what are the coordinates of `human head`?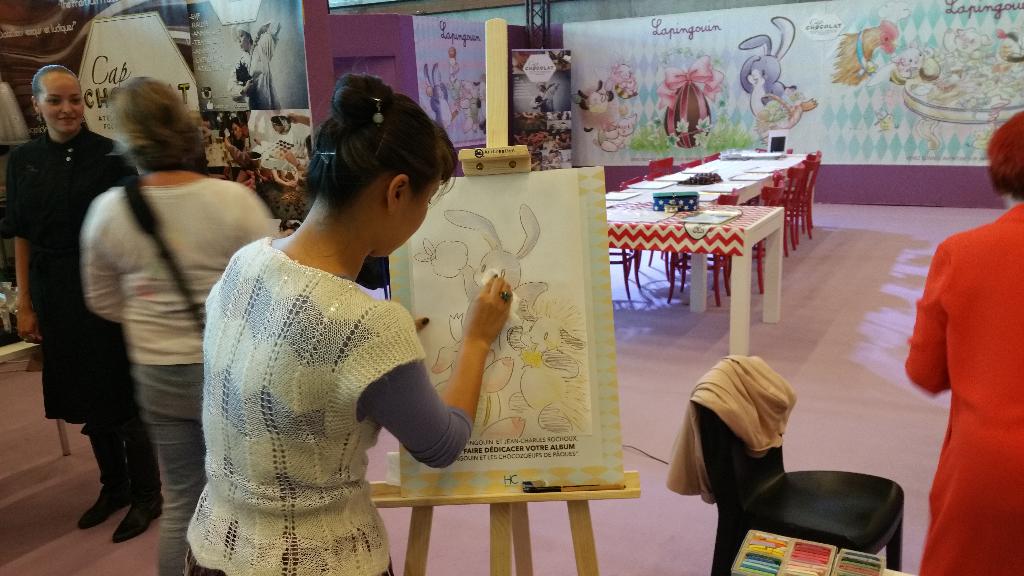
bbox(230, 115, 241, 140).
